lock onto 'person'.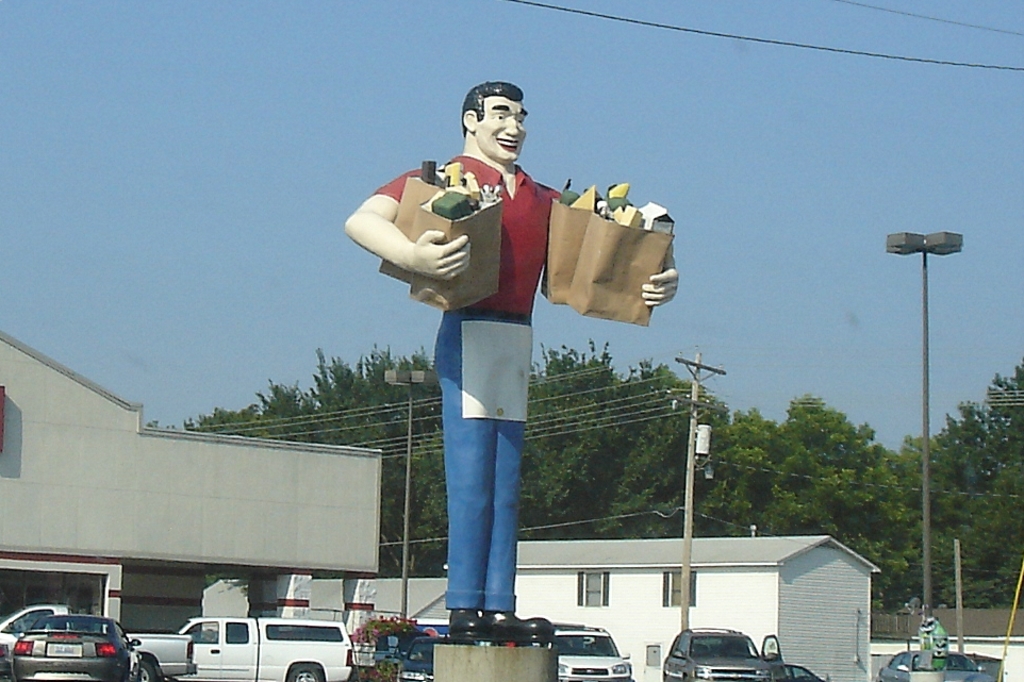
Locked: [347,84,672,639].
